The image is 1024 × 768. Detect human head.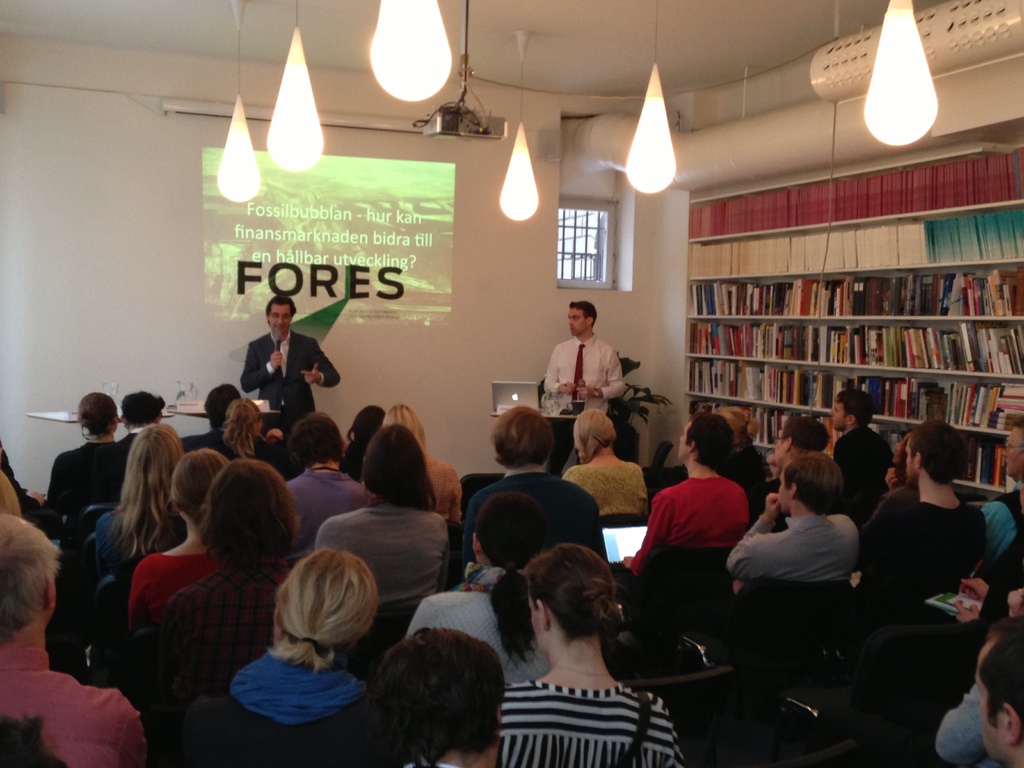
Detection: (x1=892, y1=432, x2=910, y2=468).
